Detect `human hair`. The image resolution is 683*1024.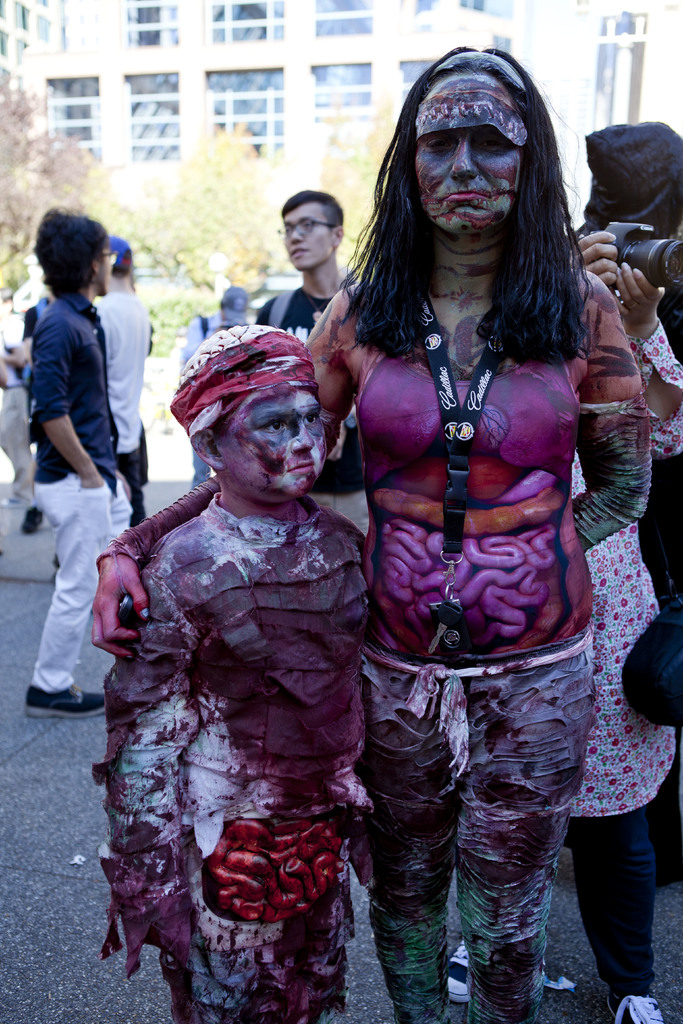
(33, 204, 107, 296).
